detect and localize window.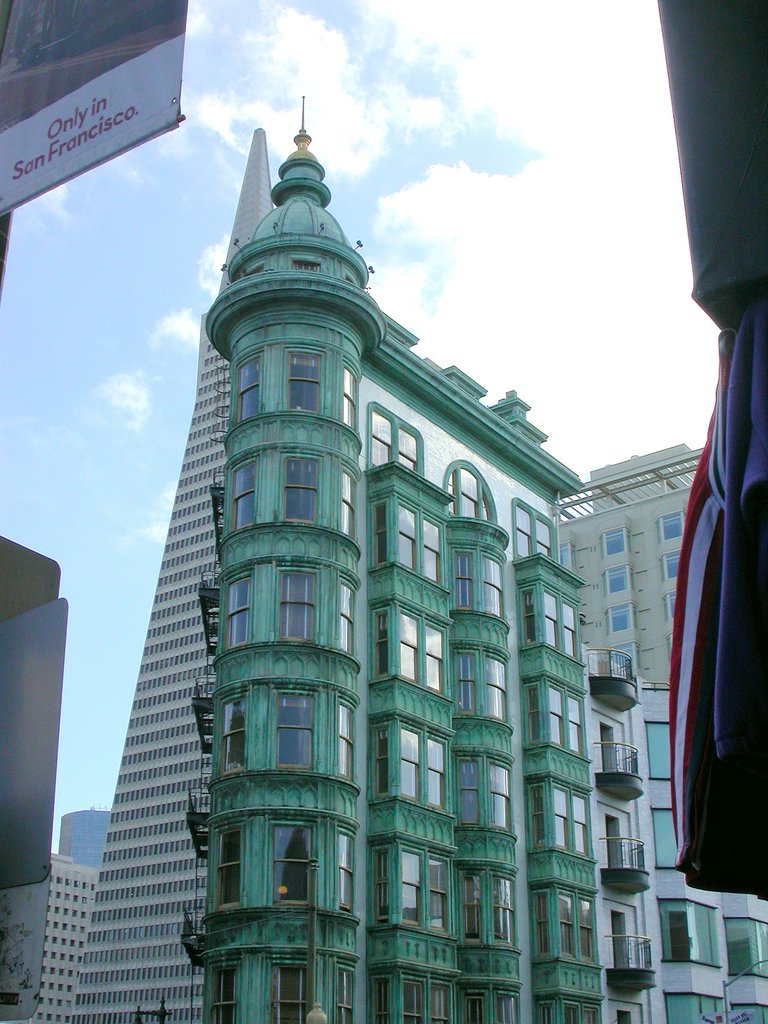
Localized at region(337, 968, 352, 1023).
